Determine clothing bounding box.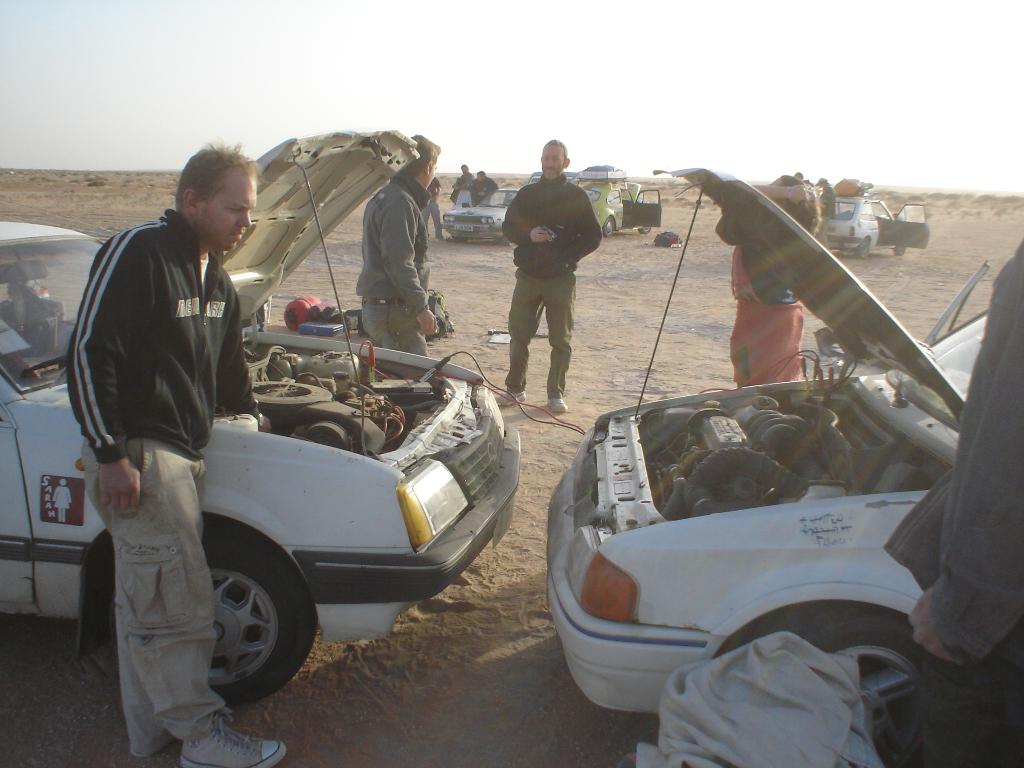
Determined: [x1=470, y1=178, x2=499, y2=193].
